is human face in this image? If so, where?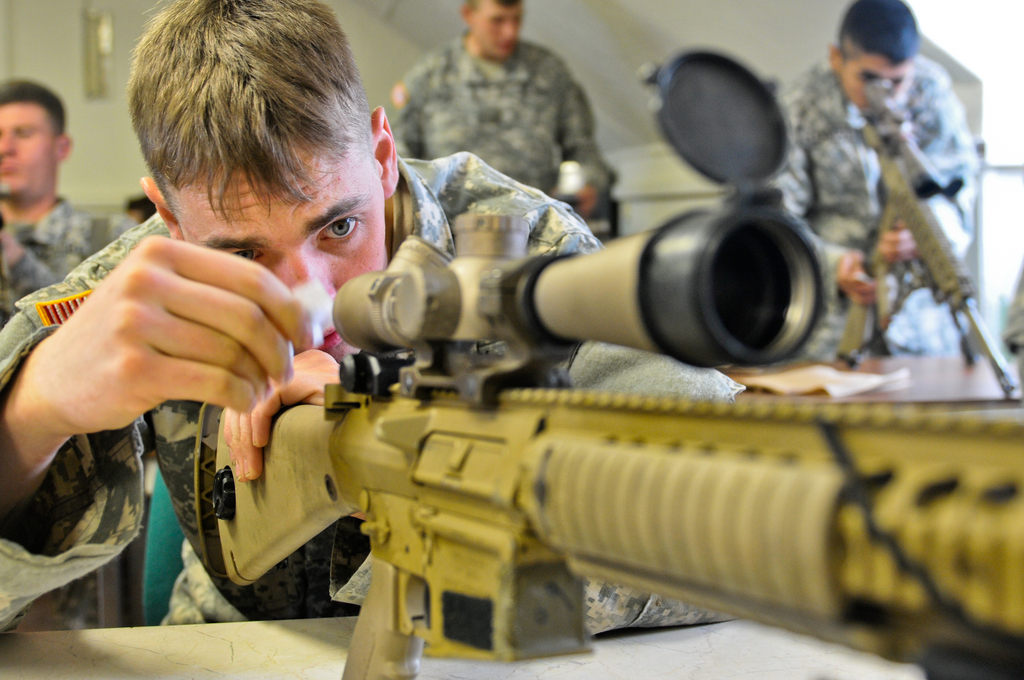
Yes, at region(163, 136, 388, 362).
